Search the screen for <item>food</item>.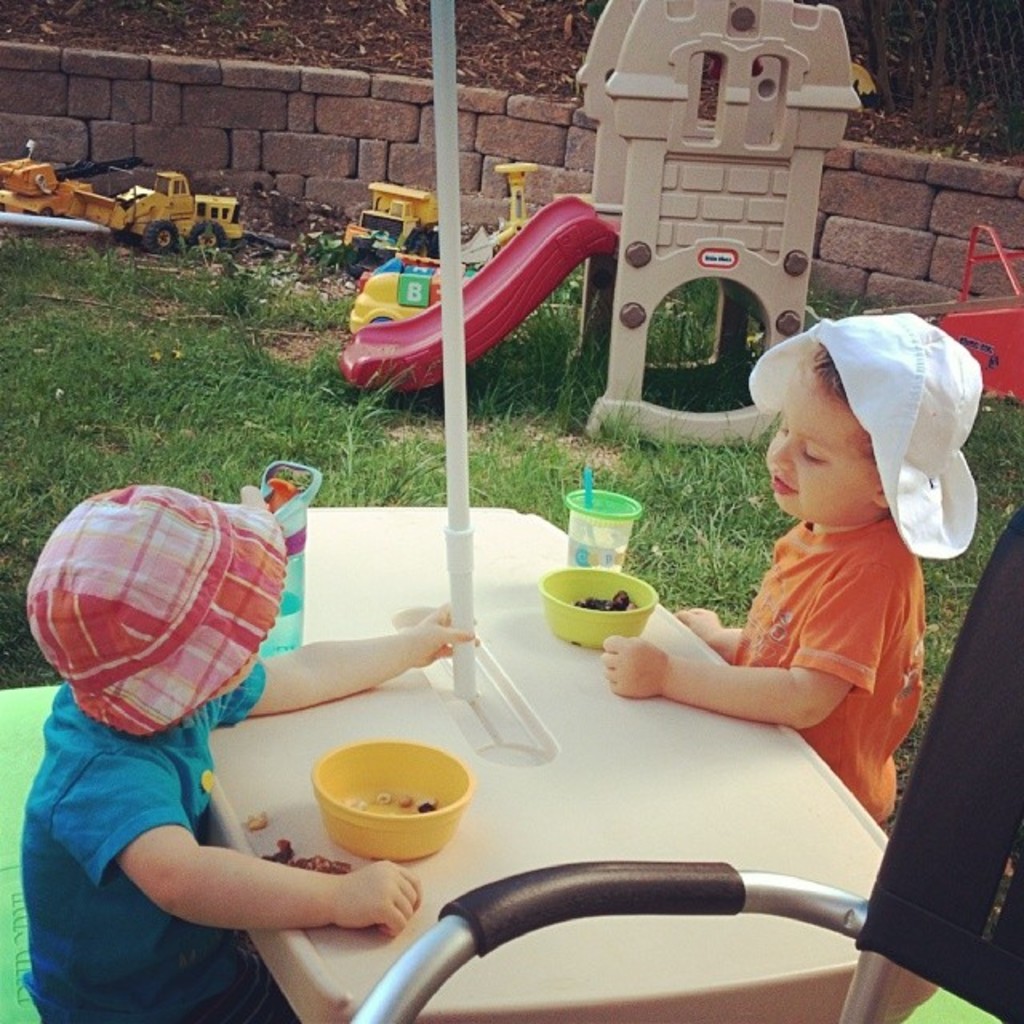
Found at (243,806,275,838).
